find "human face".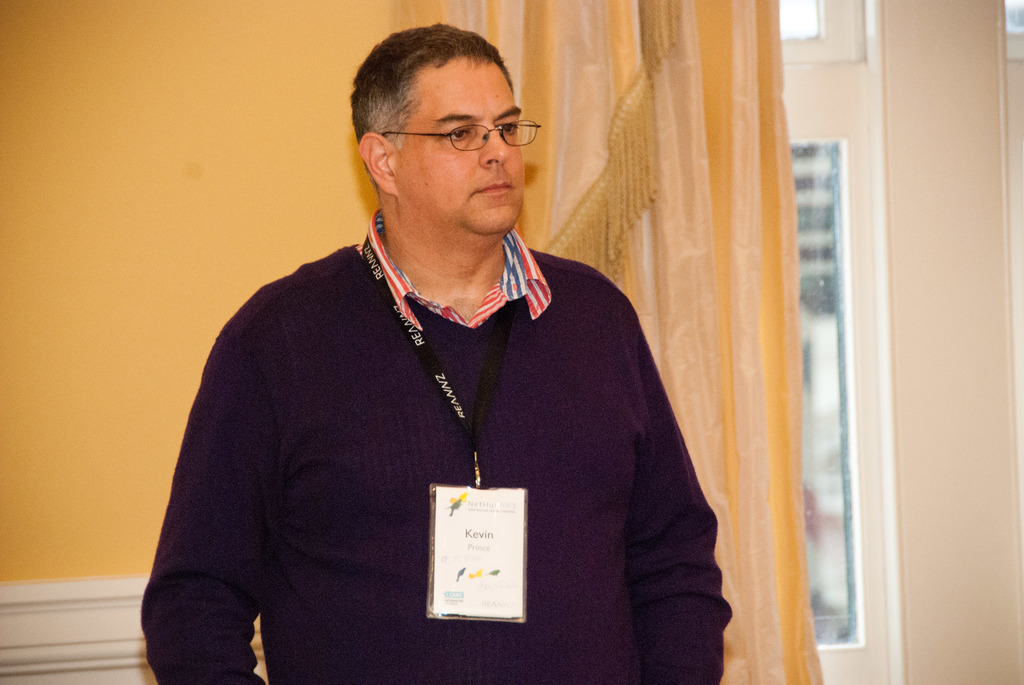
Rect(392, 54, 529, 240).
